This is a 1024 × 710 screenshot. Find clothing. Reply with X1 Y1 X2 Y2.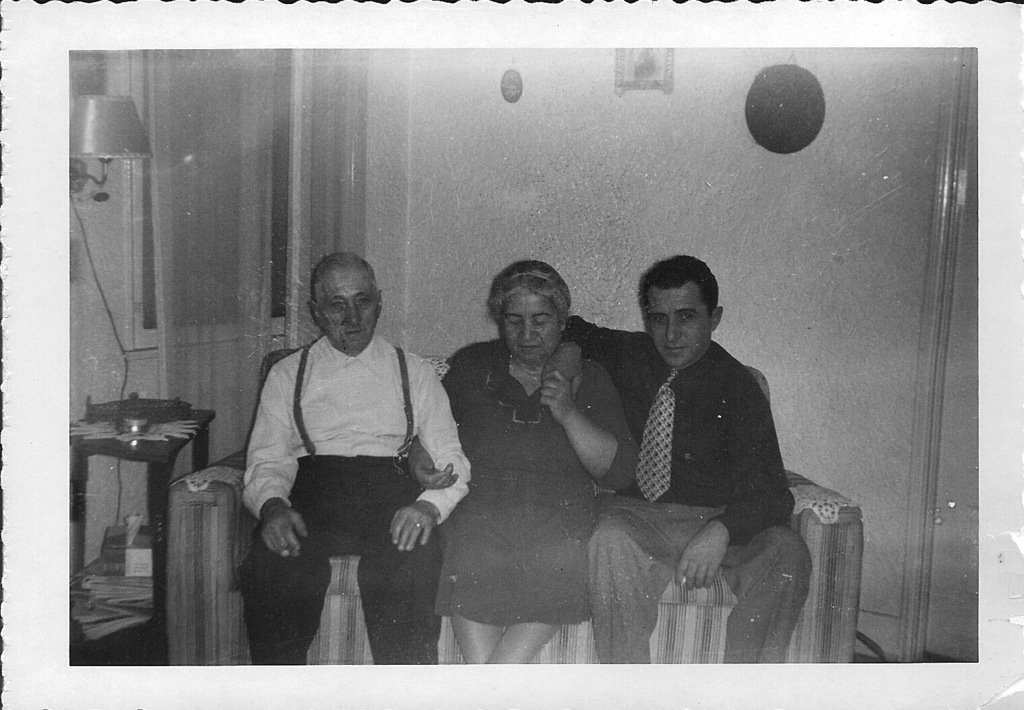
238 335 474 662.
